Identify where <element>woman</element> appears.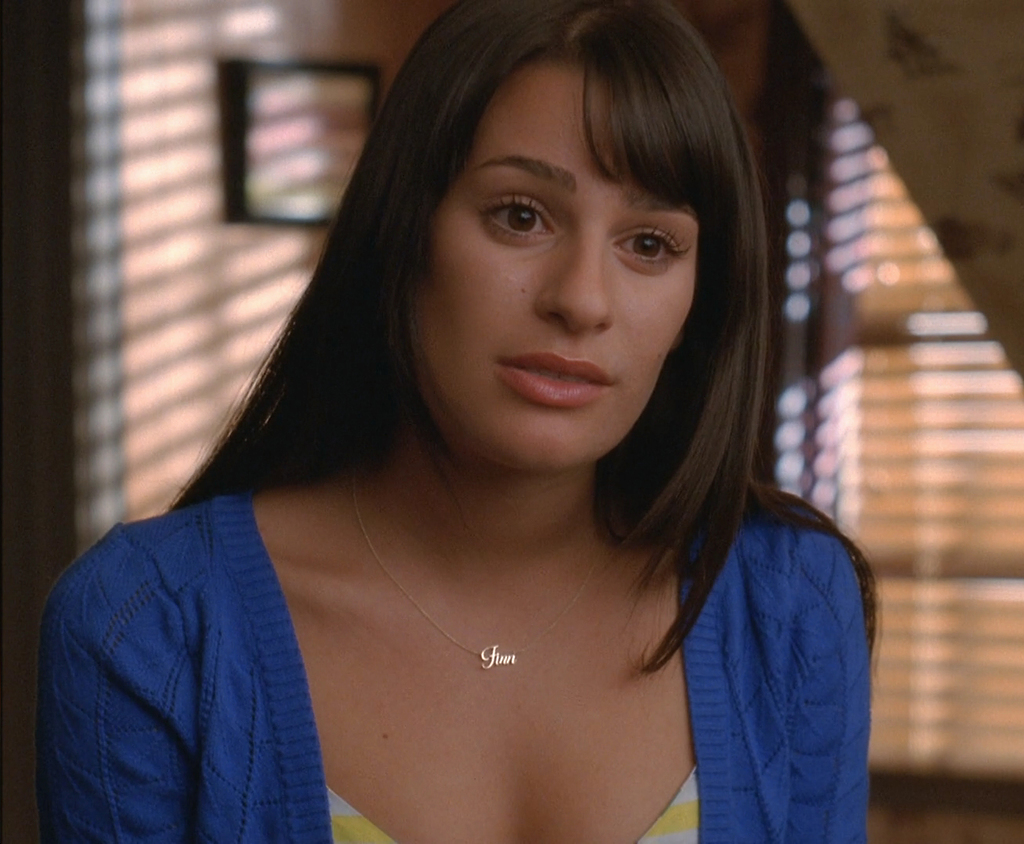
Appears at select_region(46, 2, 922, 843).
